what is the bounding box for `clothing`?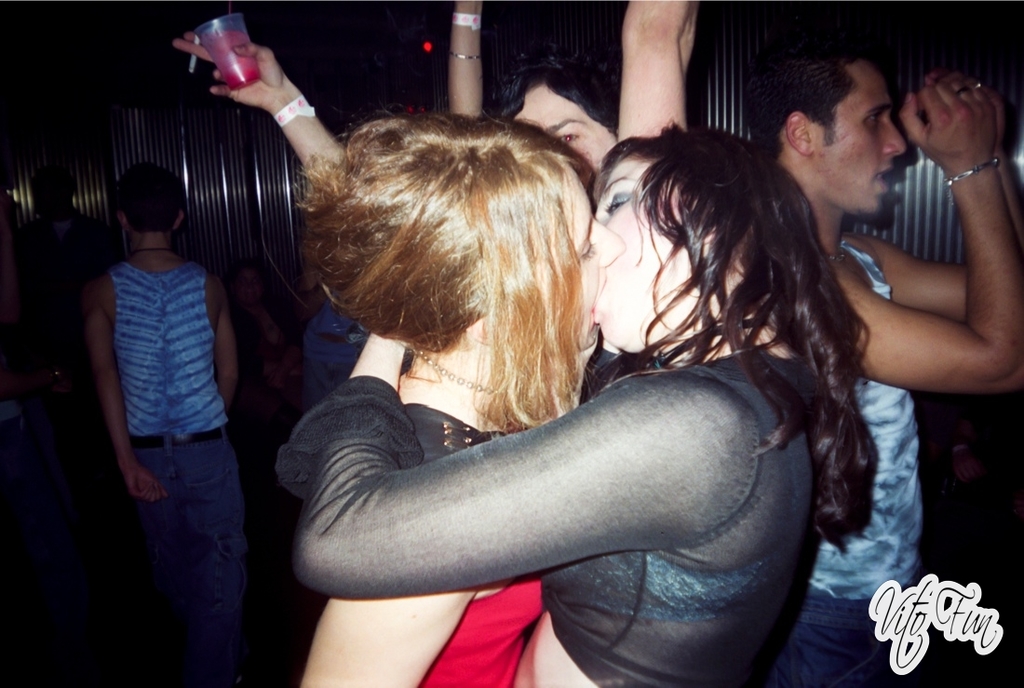
Rect(277, 345, 829, 687).
